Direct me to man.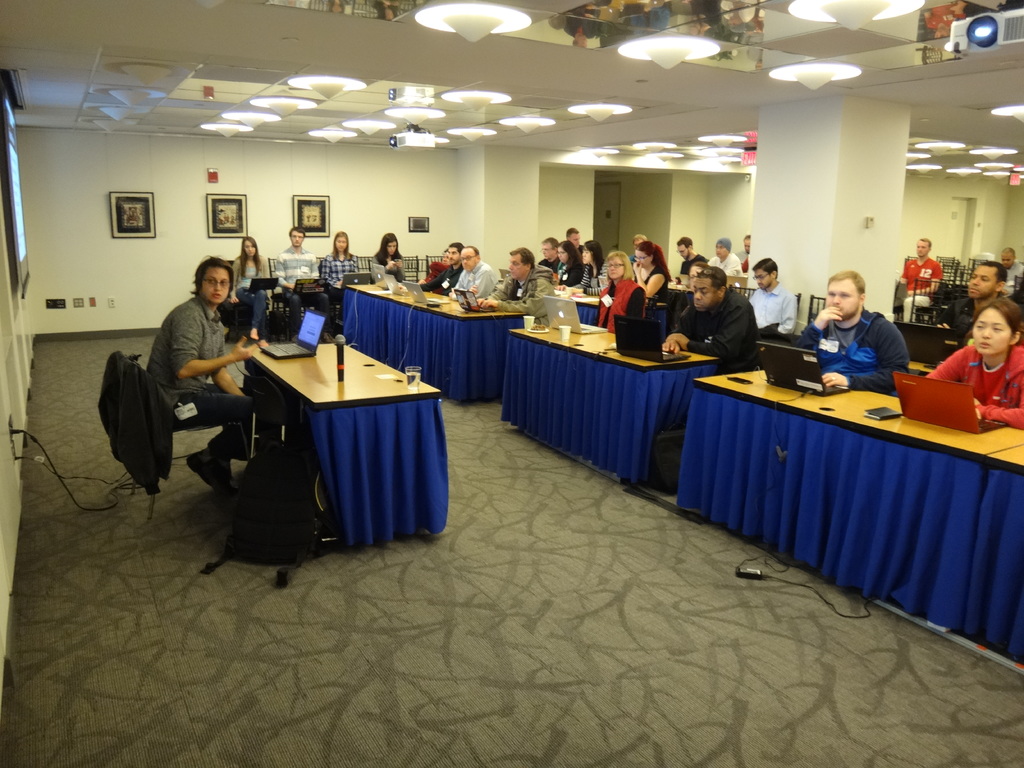
Direction: <region>272, 227, 337, 345</region>.
